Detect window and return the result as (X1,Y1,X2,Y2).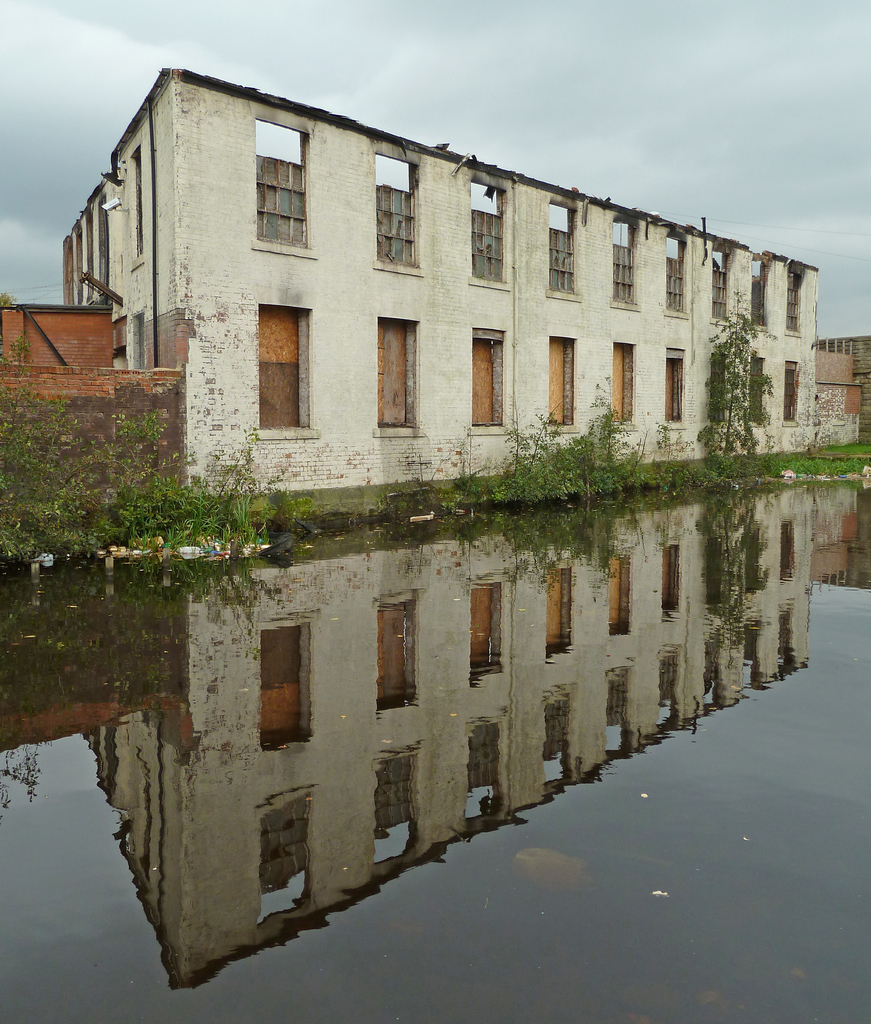
(779,602,804,676).
